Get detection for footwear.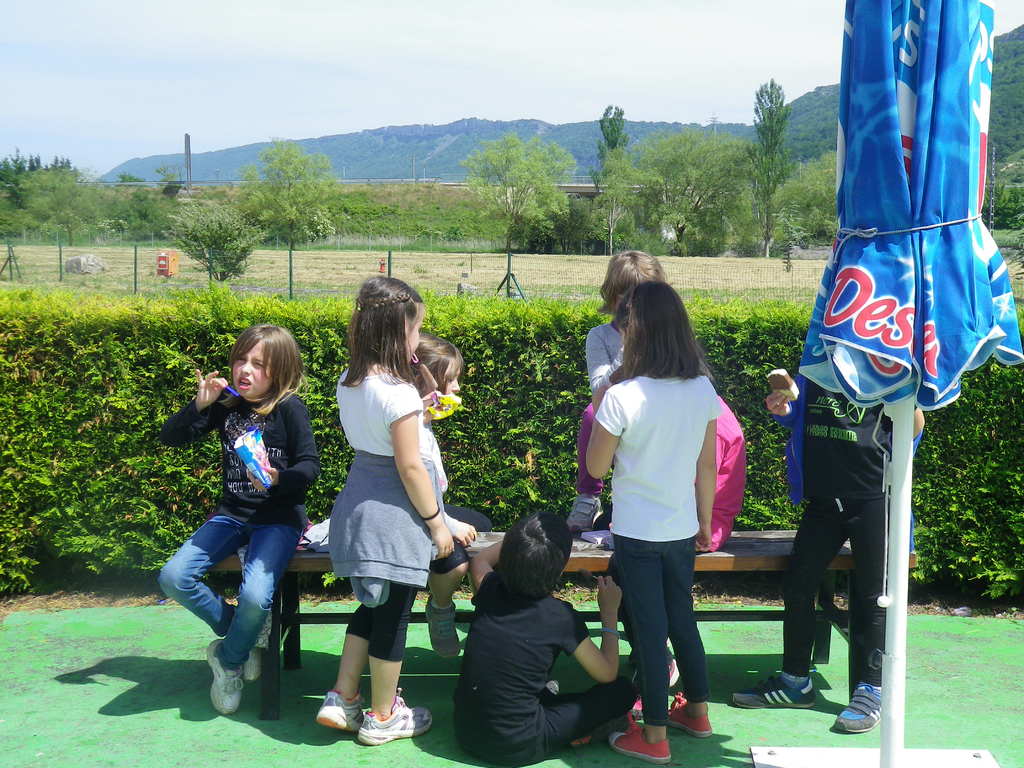
Detection: l=566, t=490, r=604, b=535.
